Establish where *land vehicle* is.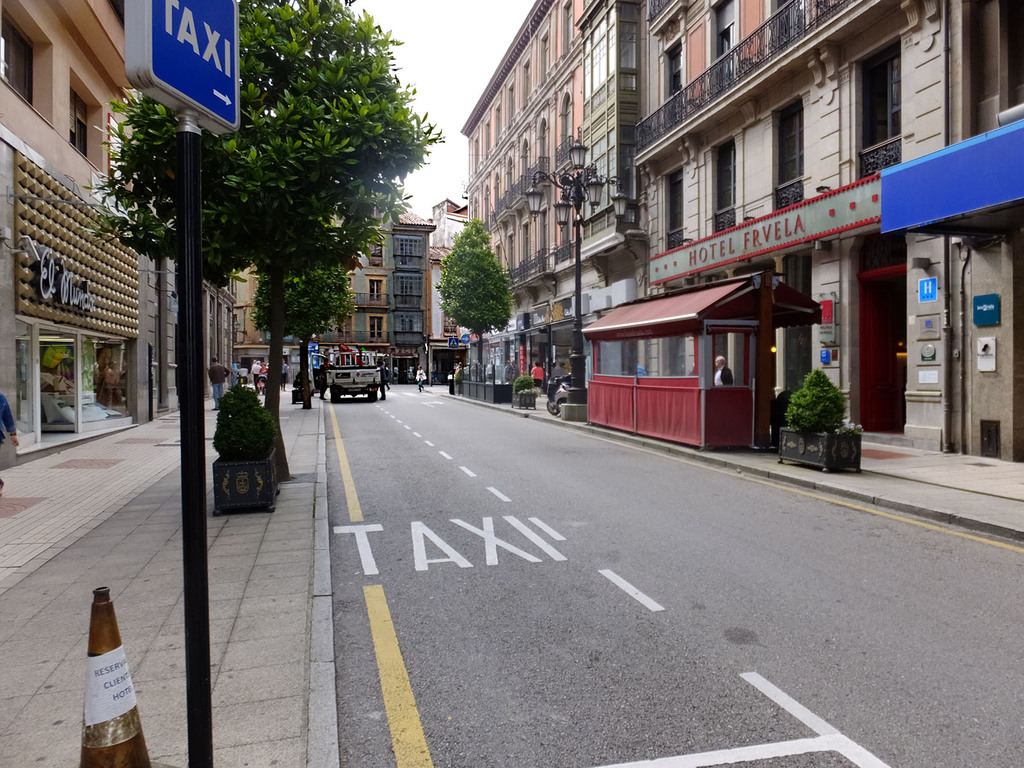
Established at <bbox>324, 346, 389, 403</bbox>.
